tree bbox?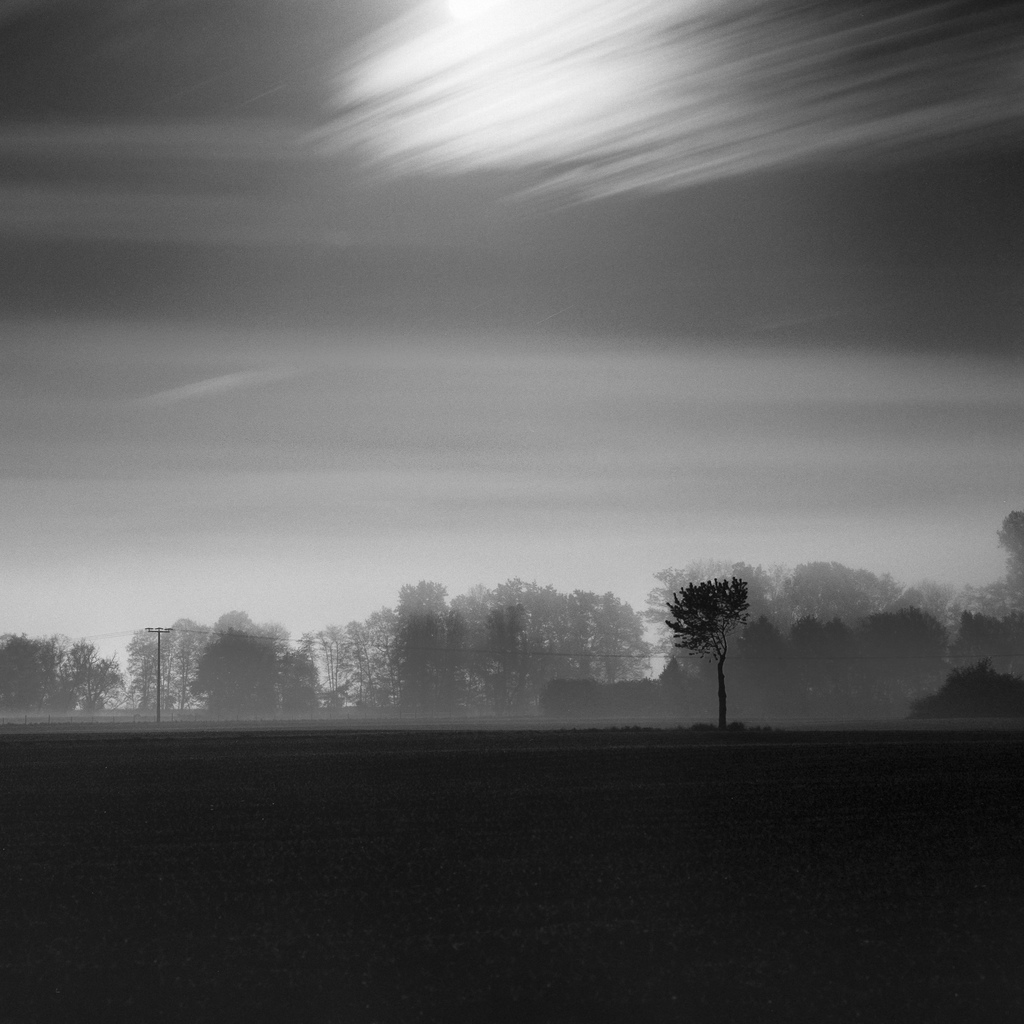
region(188, 610, 290, 722)
